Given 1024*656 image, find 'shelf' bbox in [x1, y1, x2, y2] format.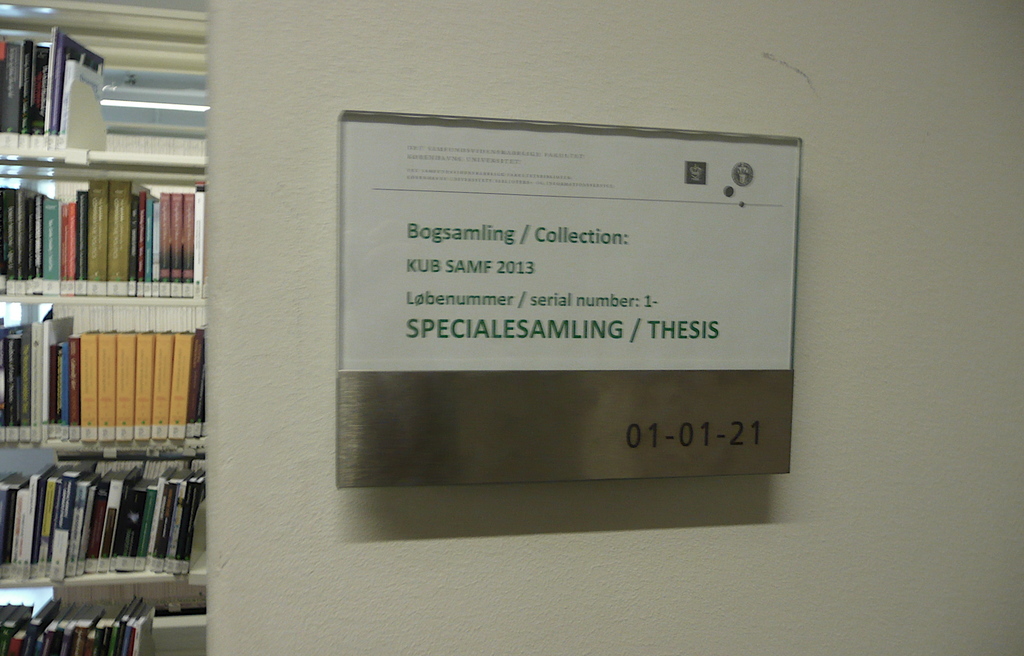
[0, 456, 207, 581].
